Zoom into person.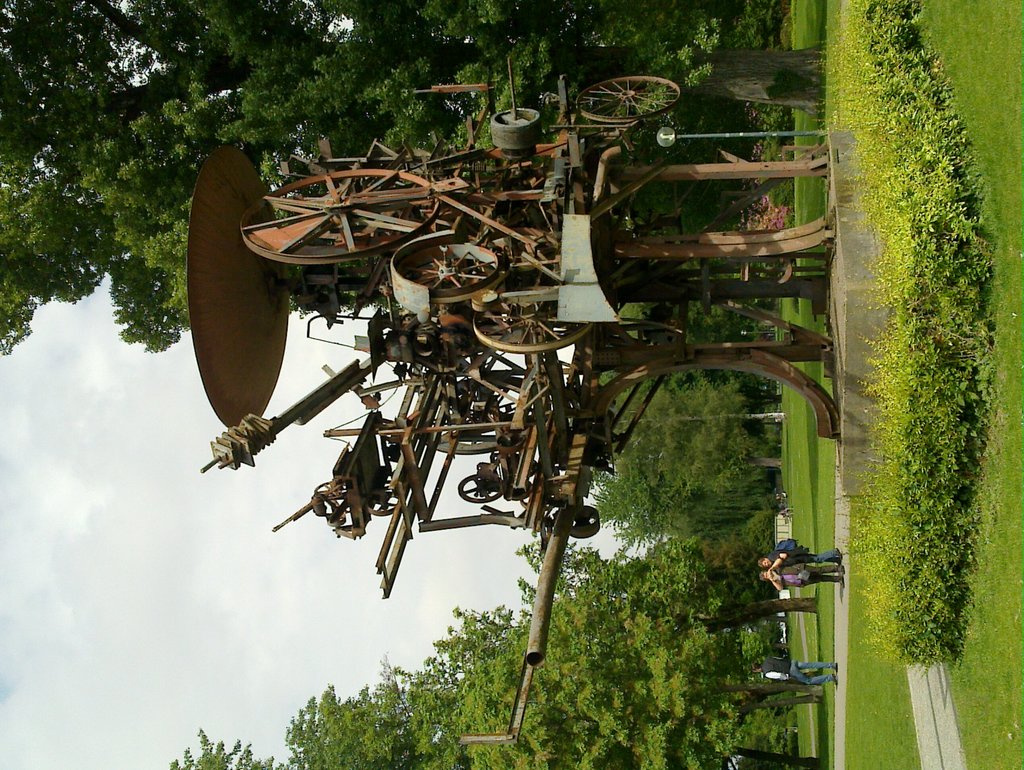
Zoom target: bbox=(752, 535, 844, 572).
